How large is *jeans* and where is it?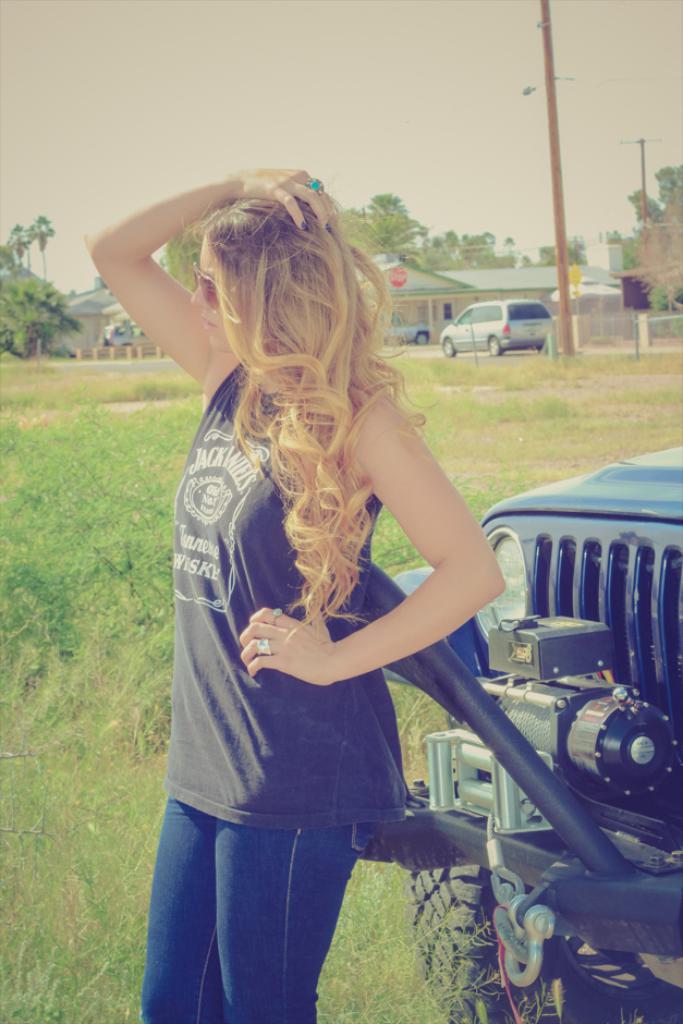
Bounding box: (x1=167, y1=790, x2=380, y2=1012).
